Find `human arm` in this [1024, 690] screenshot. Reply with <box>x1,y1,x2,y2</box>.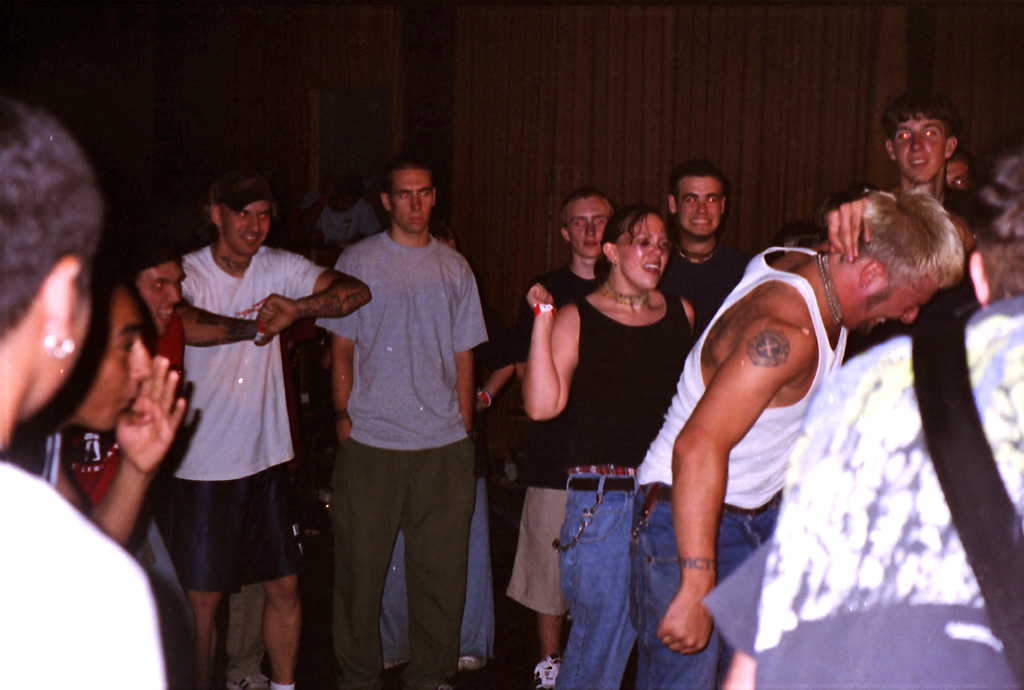
<box>256,249,374,334</box>.
